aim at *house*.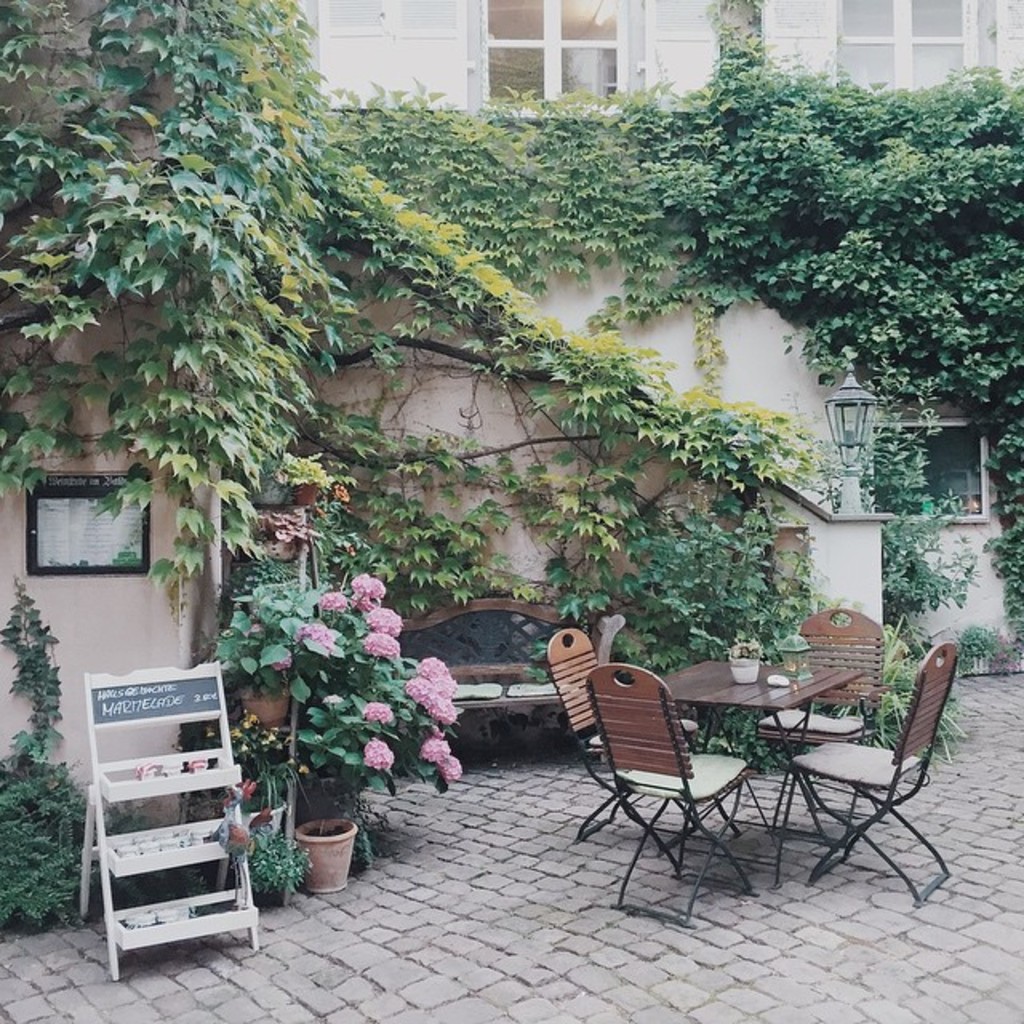
Aimed at 0,114,1022,832.
